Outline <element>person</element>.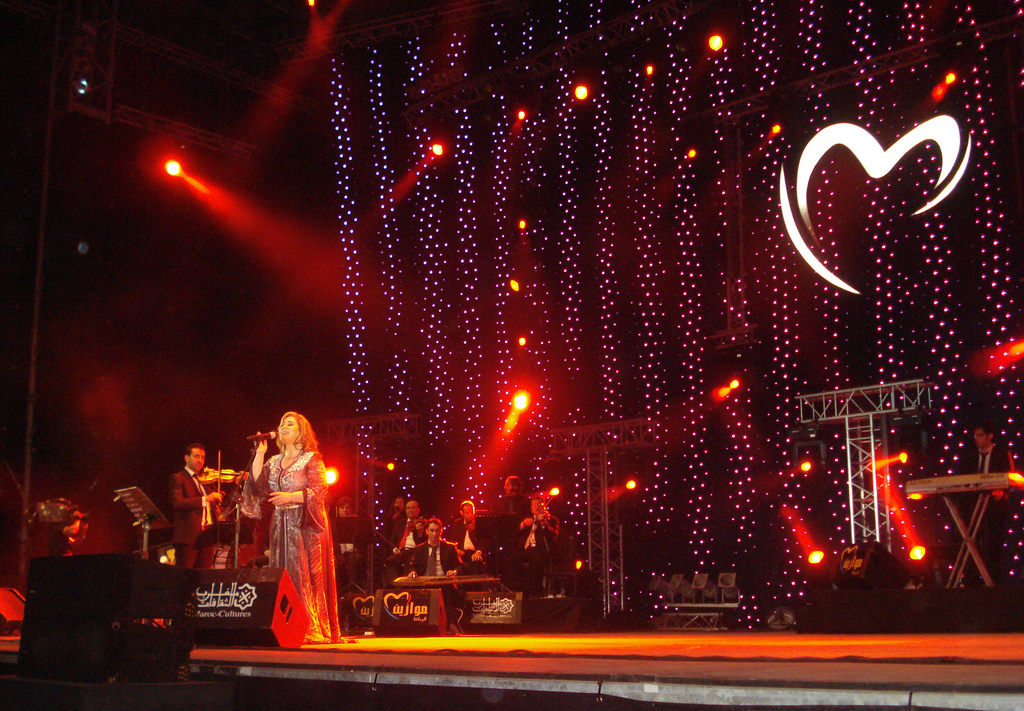
Outline: {"left": 512, "top": 497, "right": 558, "bottom": 595}.
